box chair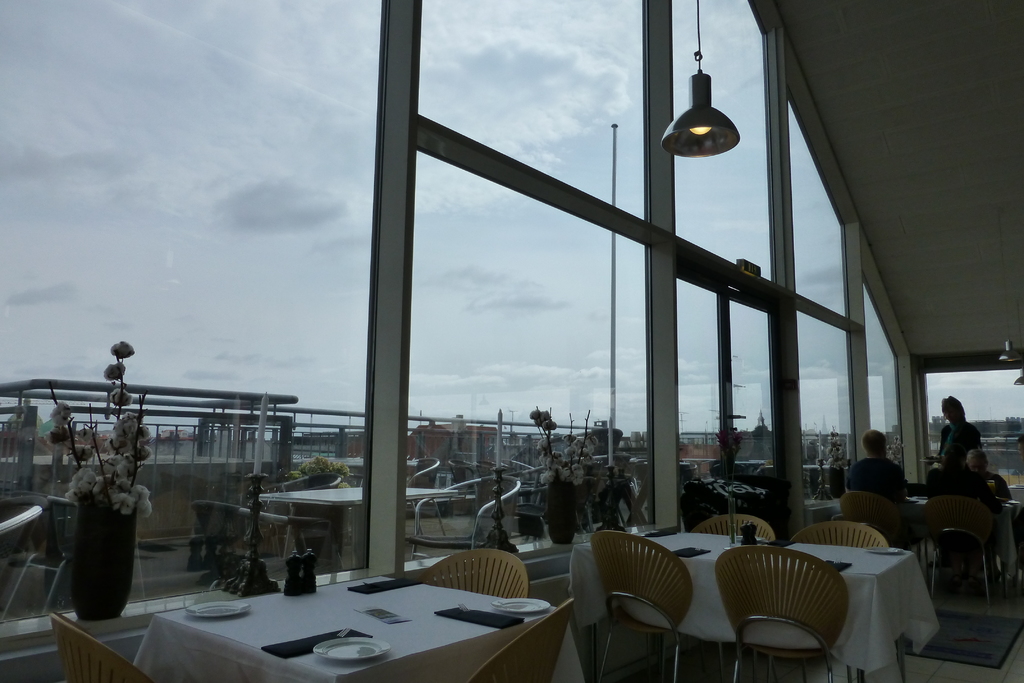
(left=47, top=606, right=156, bottom=682)
